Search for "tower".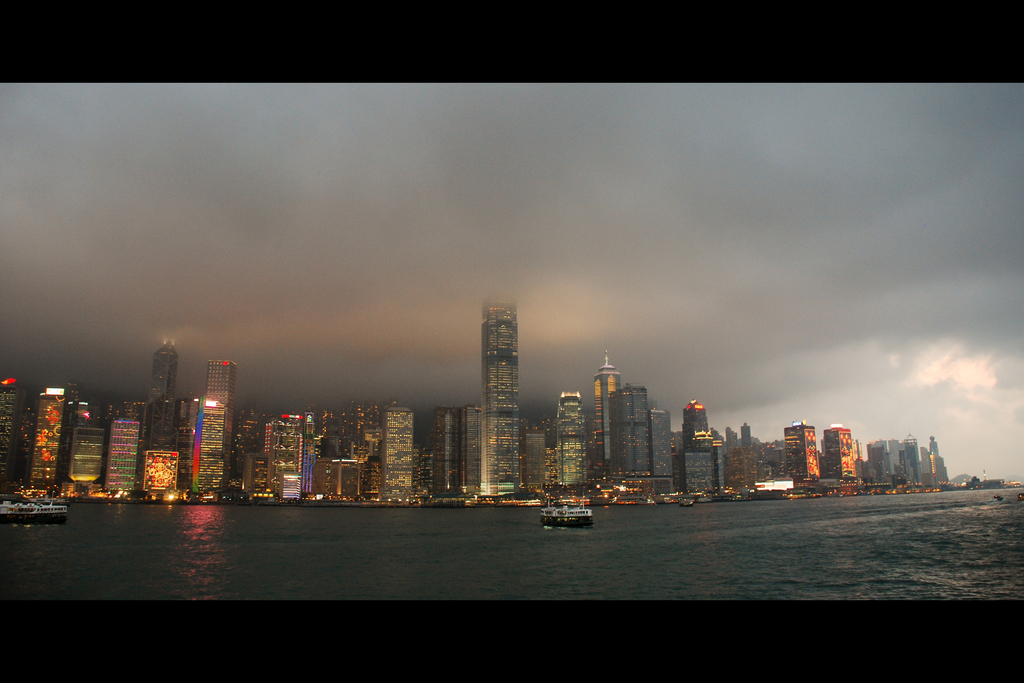
Found at <region>63, 398, 107, 490</region>.
